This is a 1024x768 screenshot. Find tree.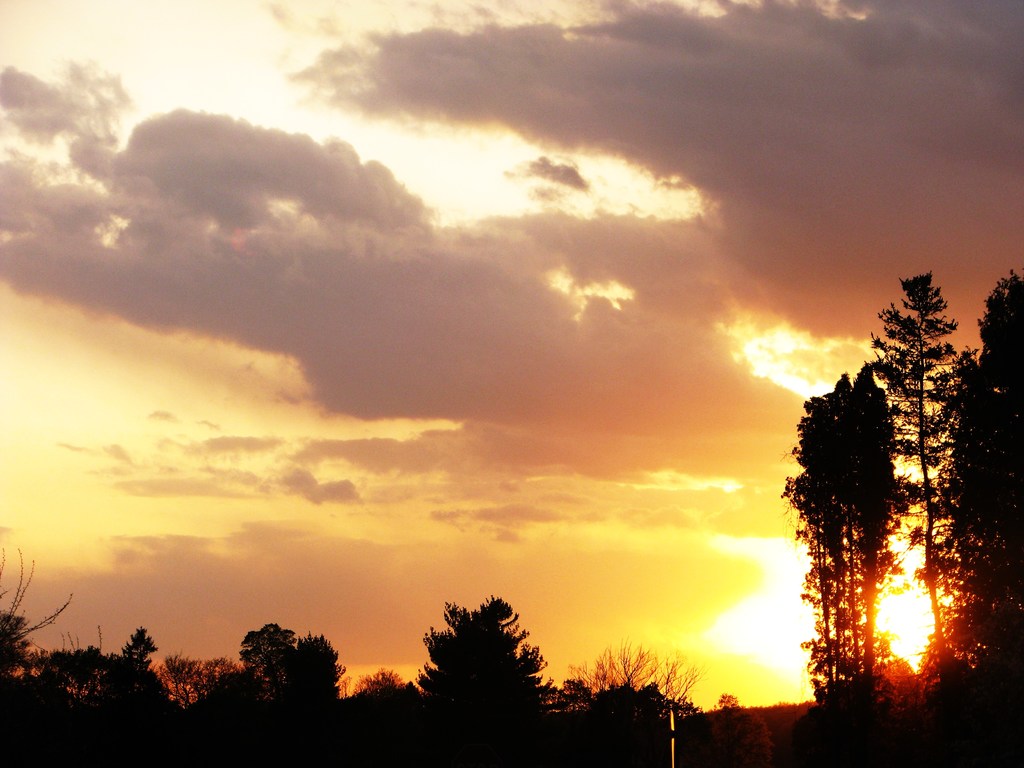
Bounding box: [561, 637, 705, 767].
